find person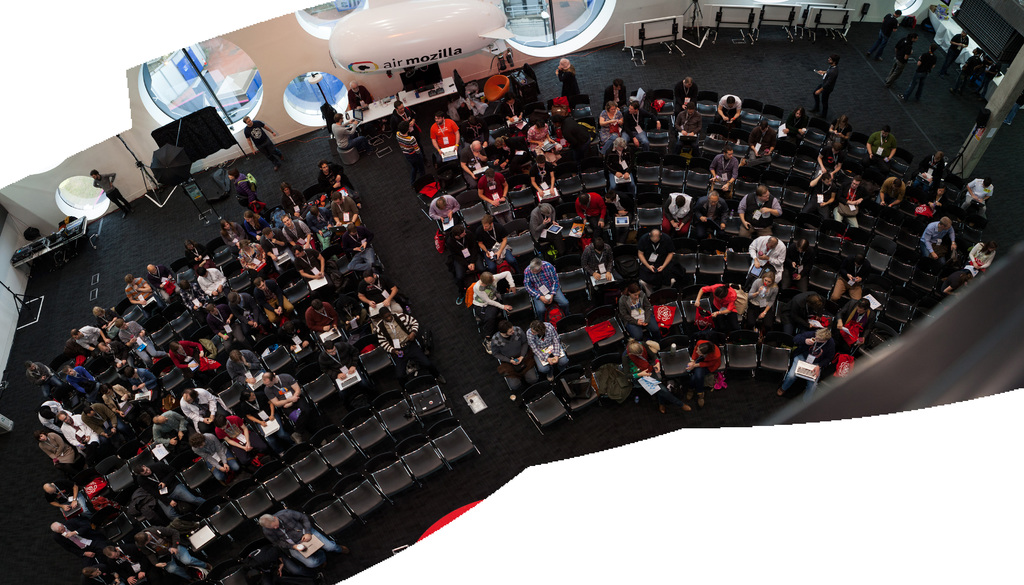
{"left": 897, "top": 42, "right": 936, "bottom": 100}
